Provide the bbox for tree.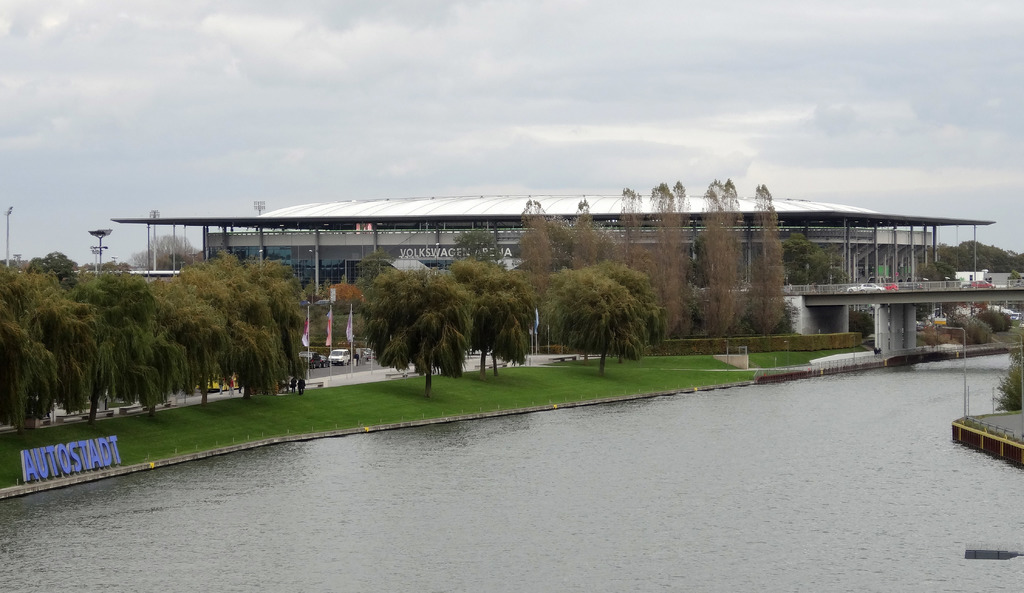
(782, 249, 794, 285).
